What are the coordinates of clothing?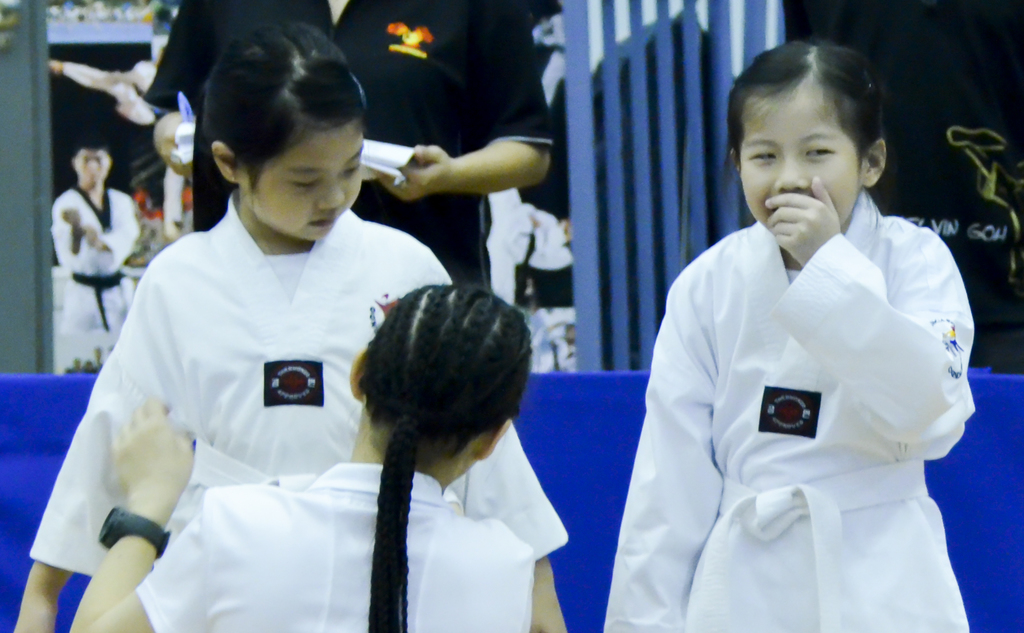
rect(29, 182, 572, 586).
